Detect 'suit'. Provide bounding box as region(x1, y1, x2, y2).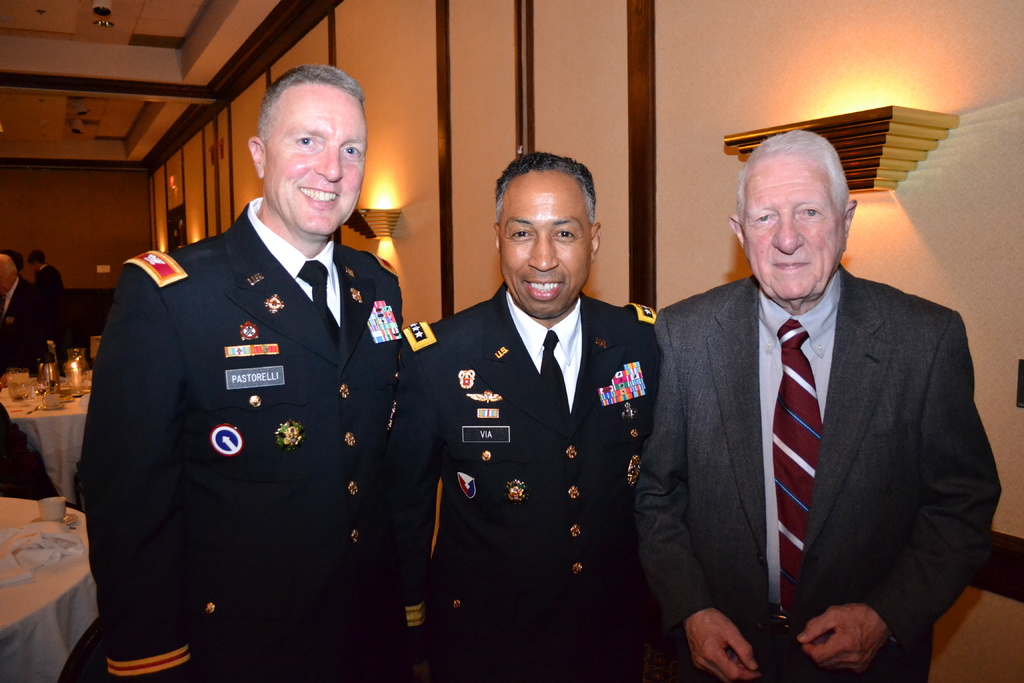
region(73, 199, 404, 682).
